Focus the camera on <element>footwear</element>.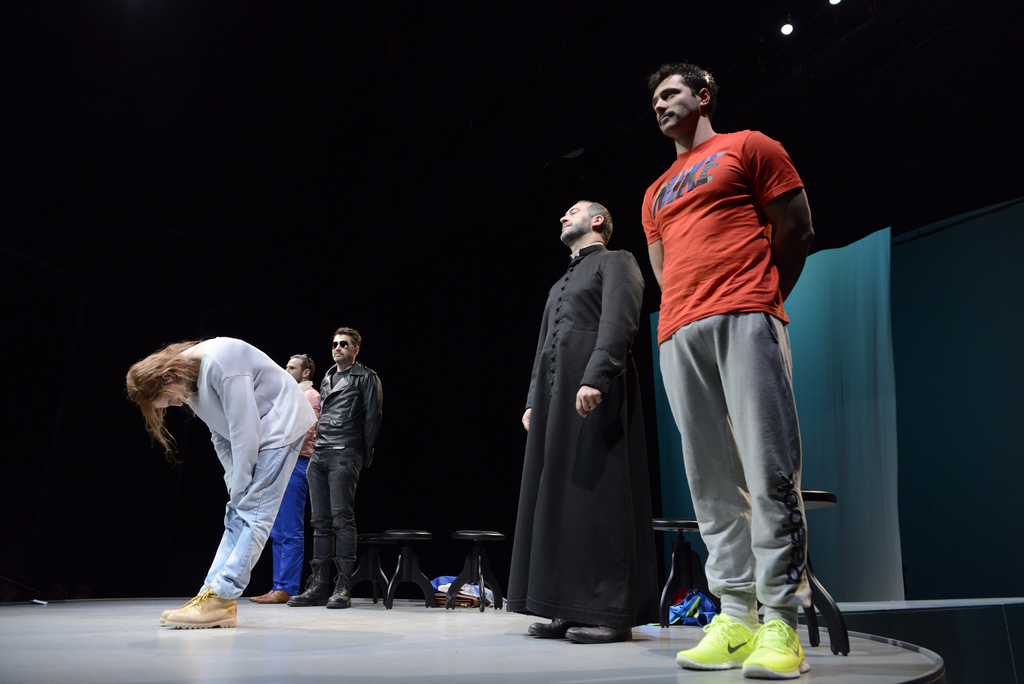
Focus region: box(527, 616, 572, 639).
